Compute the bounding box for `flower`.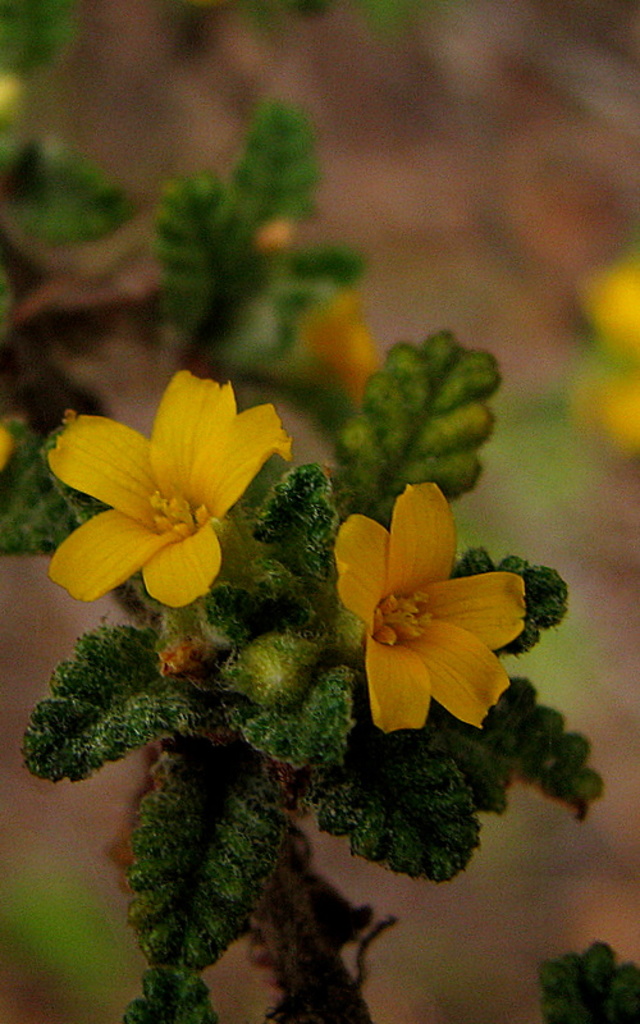
box(50, 356, 300, 616).
